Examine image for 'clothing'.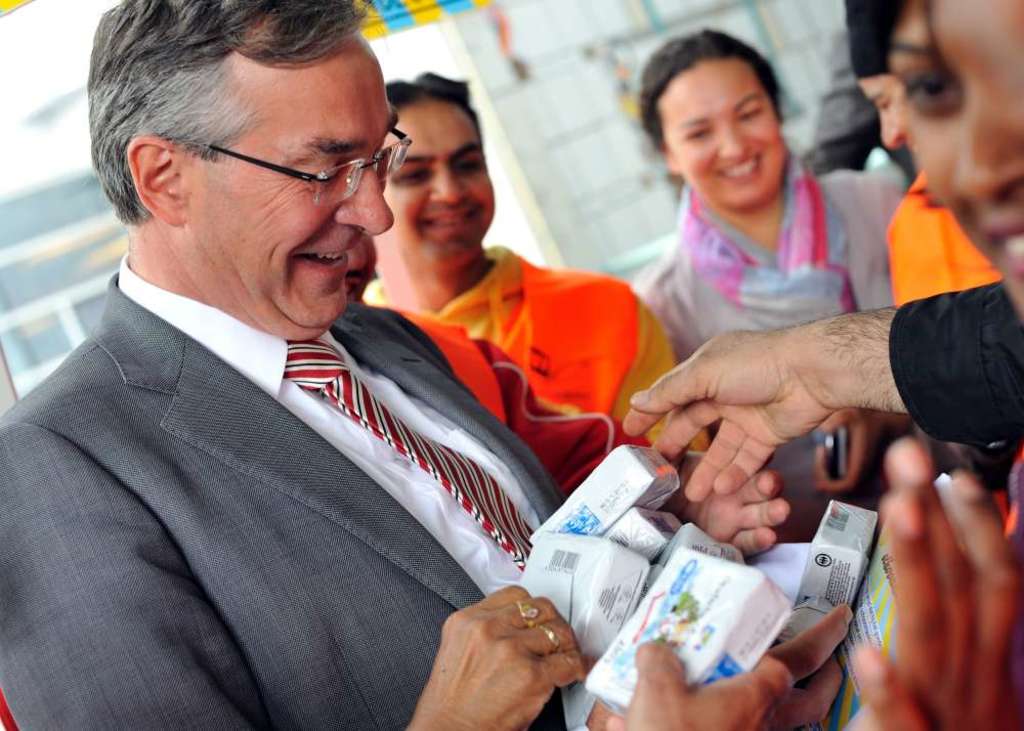
Examination result: [left=116, top=245, right=571, bottom=690].
